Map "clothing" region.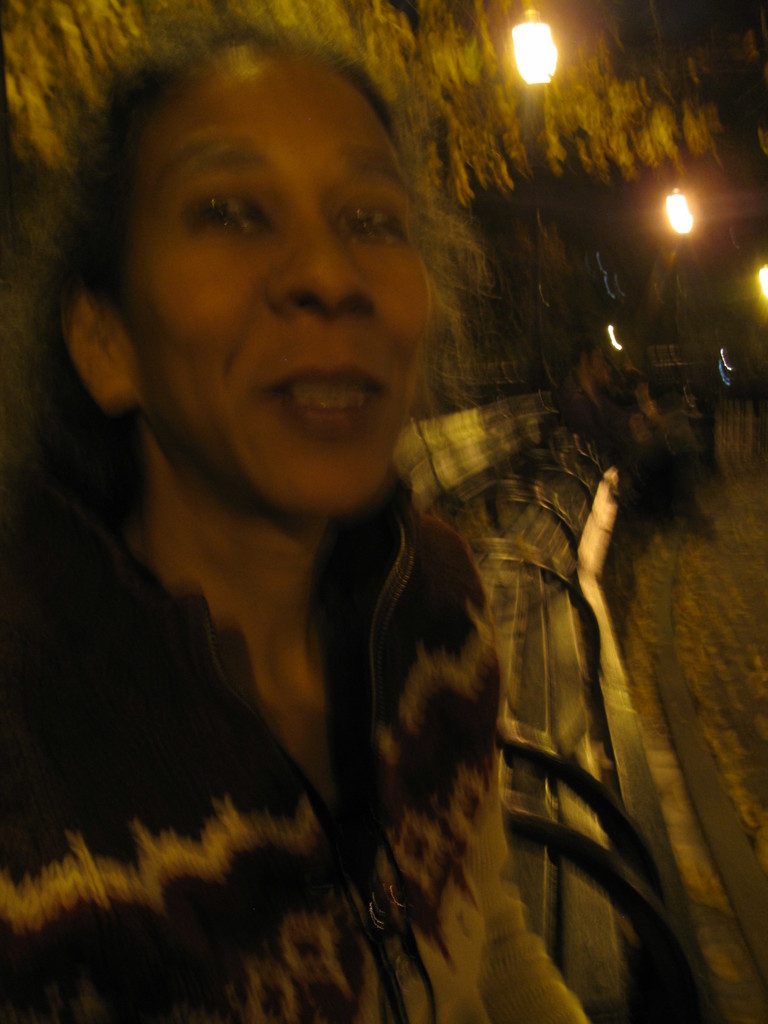
Mapped to 0 450 582 1023.
